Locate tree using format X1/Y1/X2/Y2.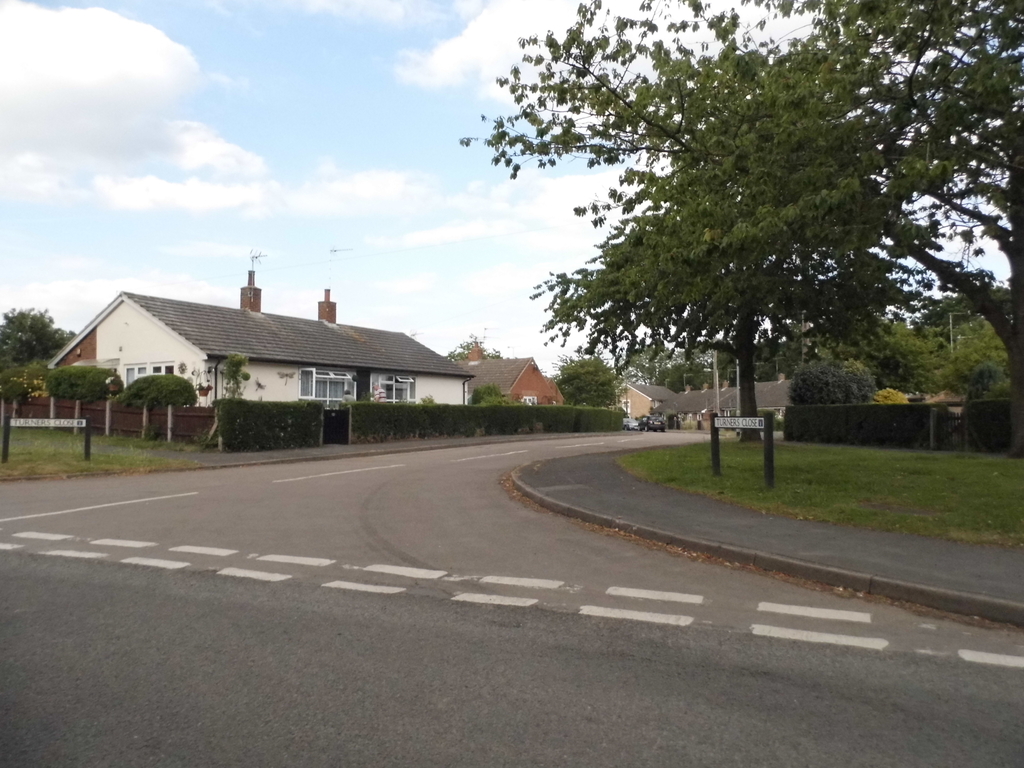
47/363/126/462.
